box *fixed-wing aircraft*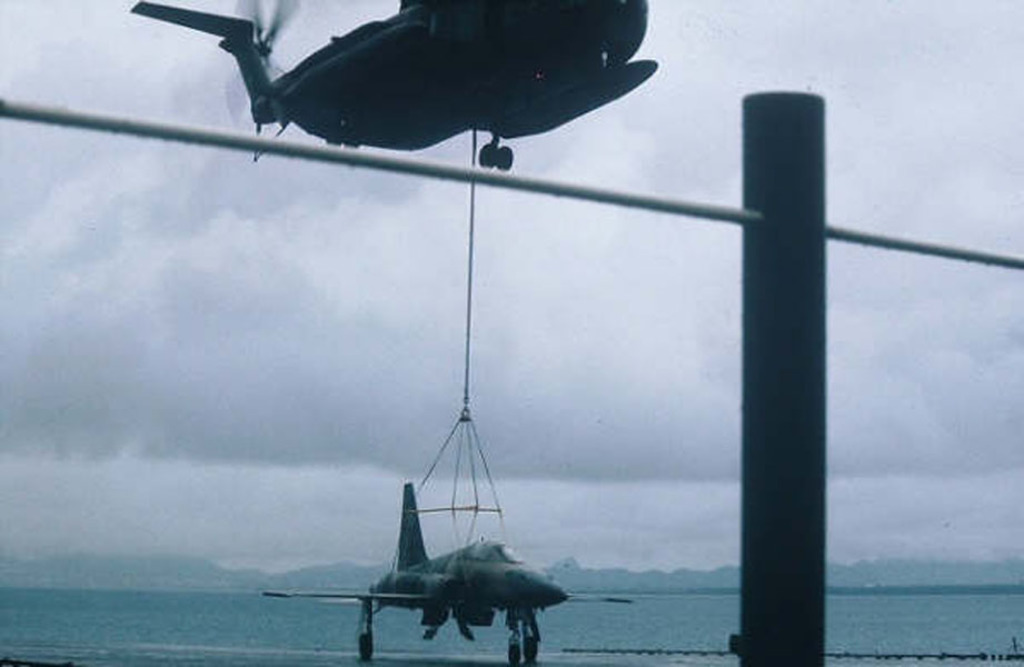
253:477:636:664
